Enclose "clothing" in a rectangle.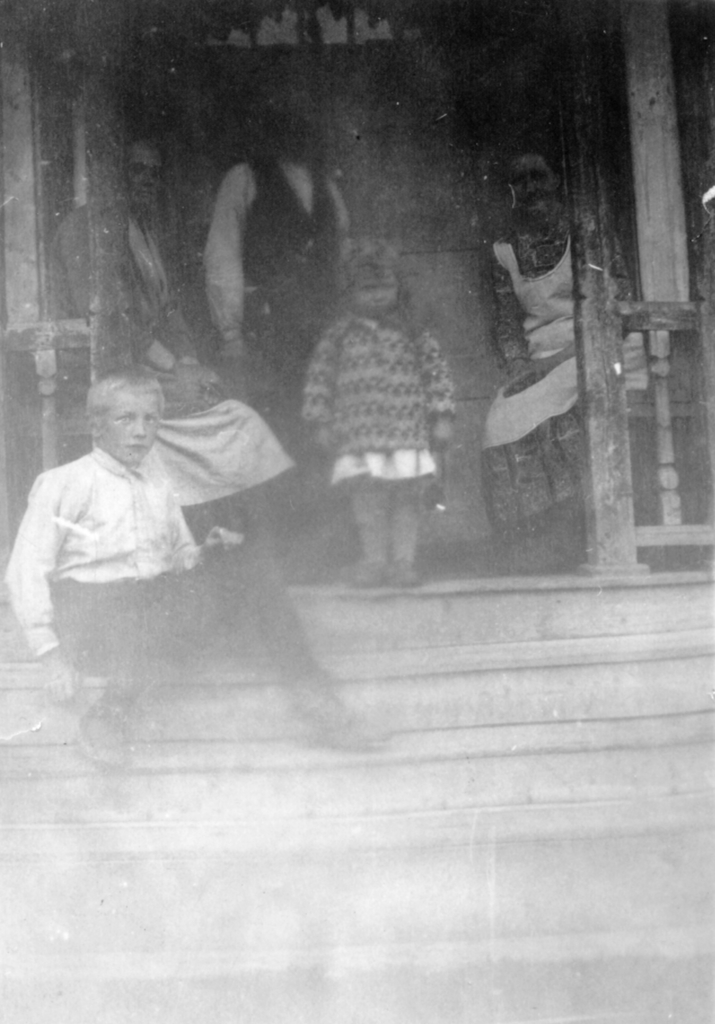
x1=699, y1=166, x2=714, y2=223.
